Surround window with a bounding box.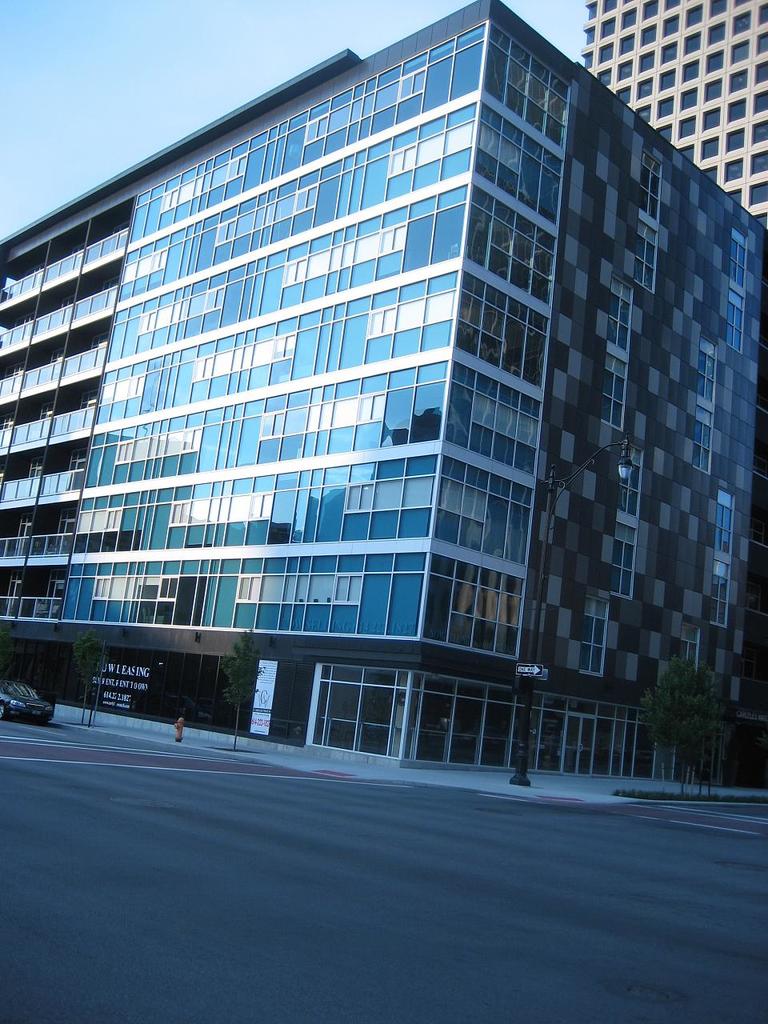
{"left": 441, "top": 574, "right": 536, "bottom": 626}.
